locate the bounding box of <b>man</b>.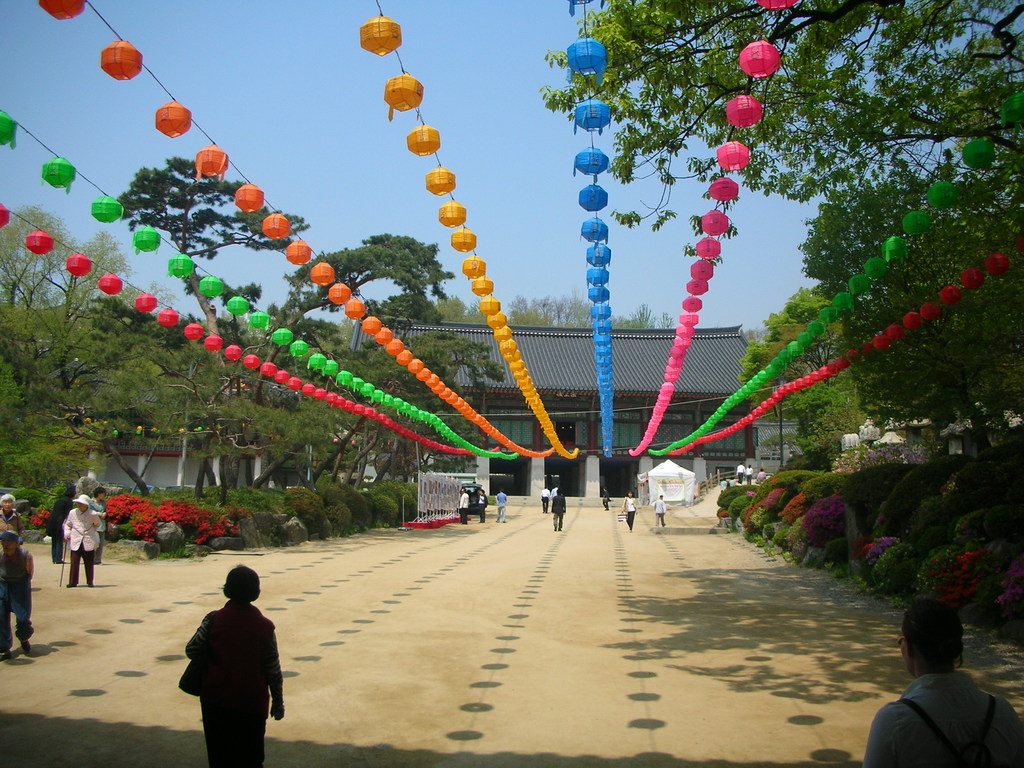
Bounding box: l=45, t=486, r=77, b=564.
